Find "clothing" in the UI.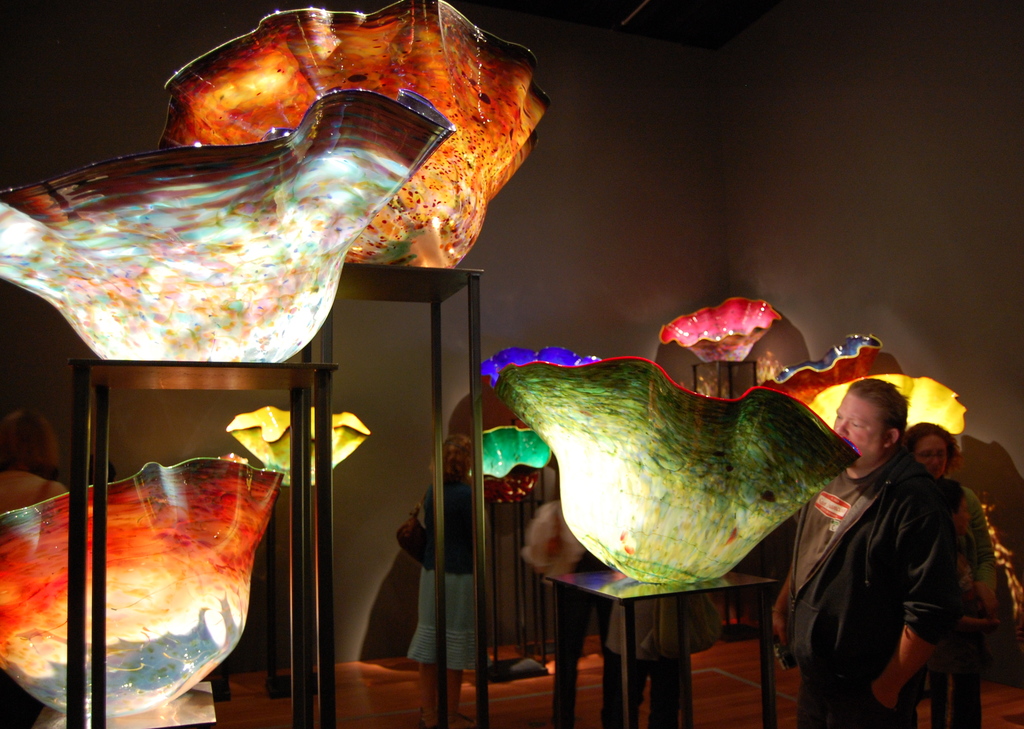
UI element at x1=405 y1=467 x2=492 y2=669.
